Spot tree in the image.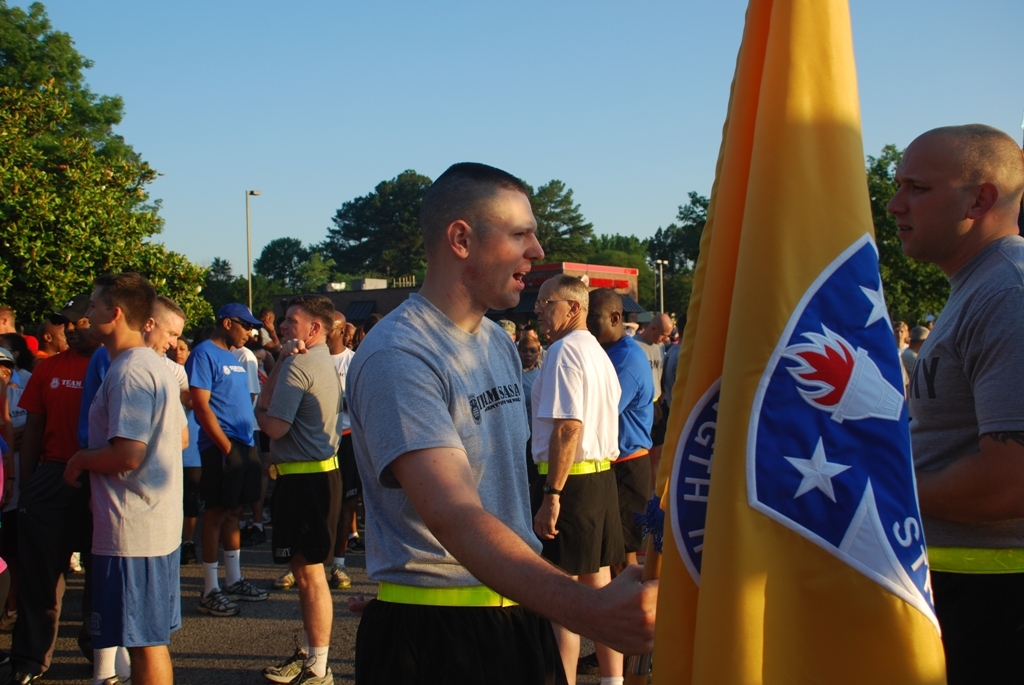
tree found at [865,139,950,340].
